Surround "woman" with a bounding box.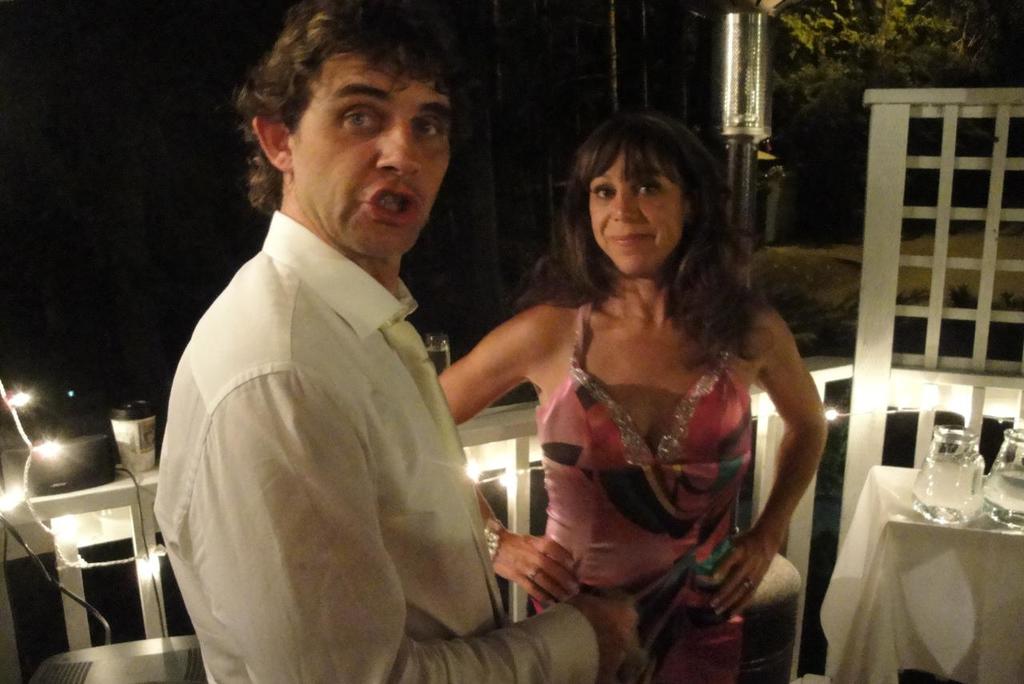
(left=433, top=111, right=830, bottom=683).
